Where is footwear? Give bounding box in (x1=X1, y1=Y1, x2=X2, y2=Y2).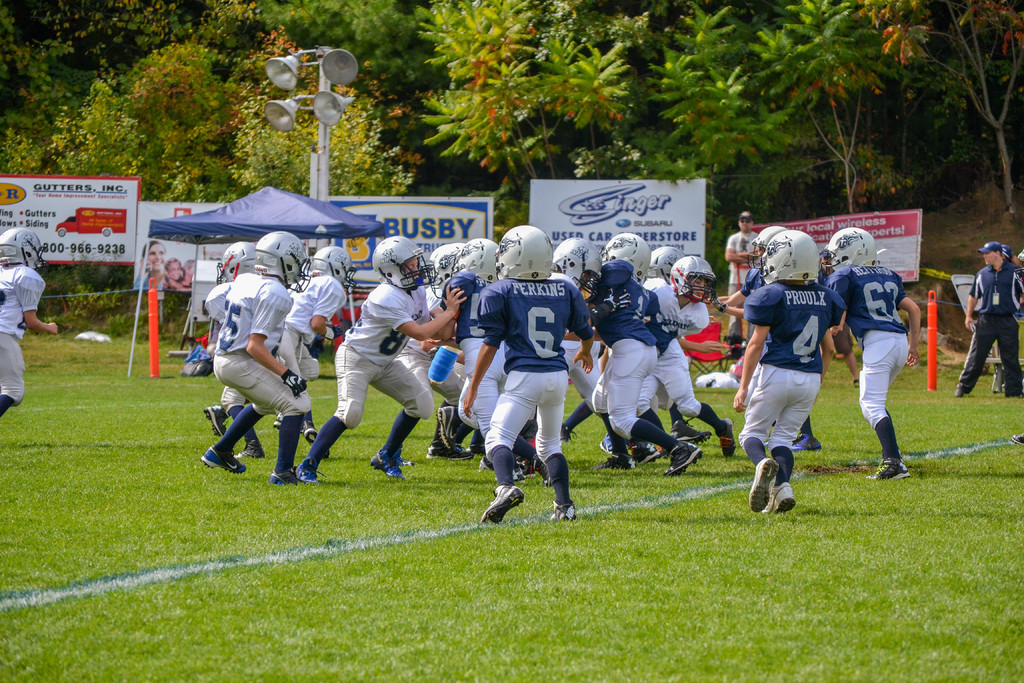
(x1=204, y1=405, x2=231, y2=435).
